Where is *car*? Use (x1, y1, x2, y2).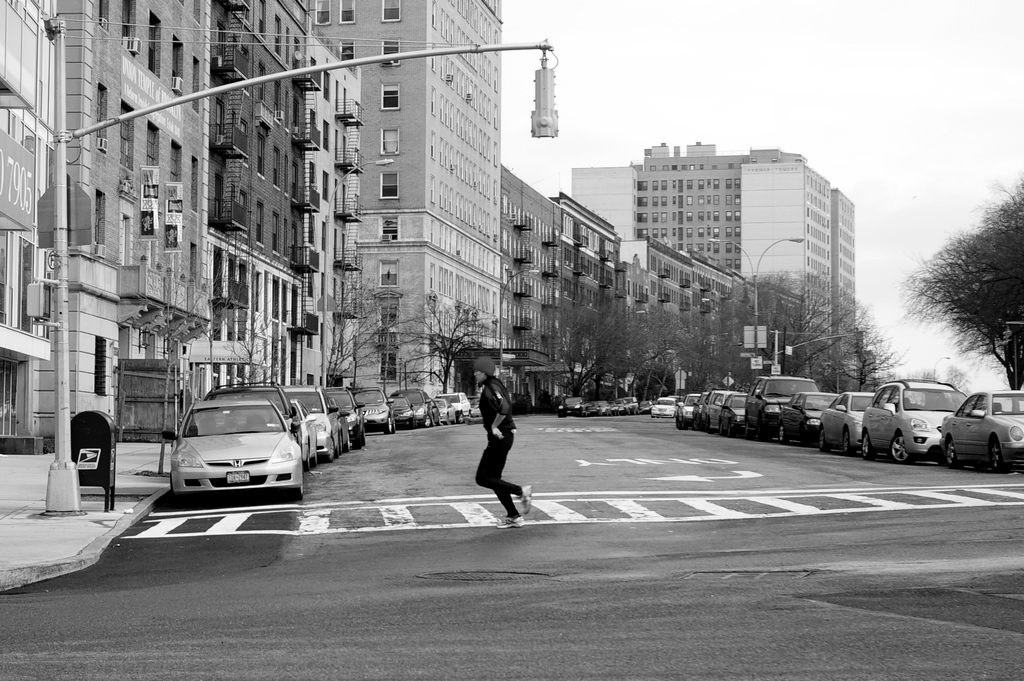
(776, 385, 822, 451).
